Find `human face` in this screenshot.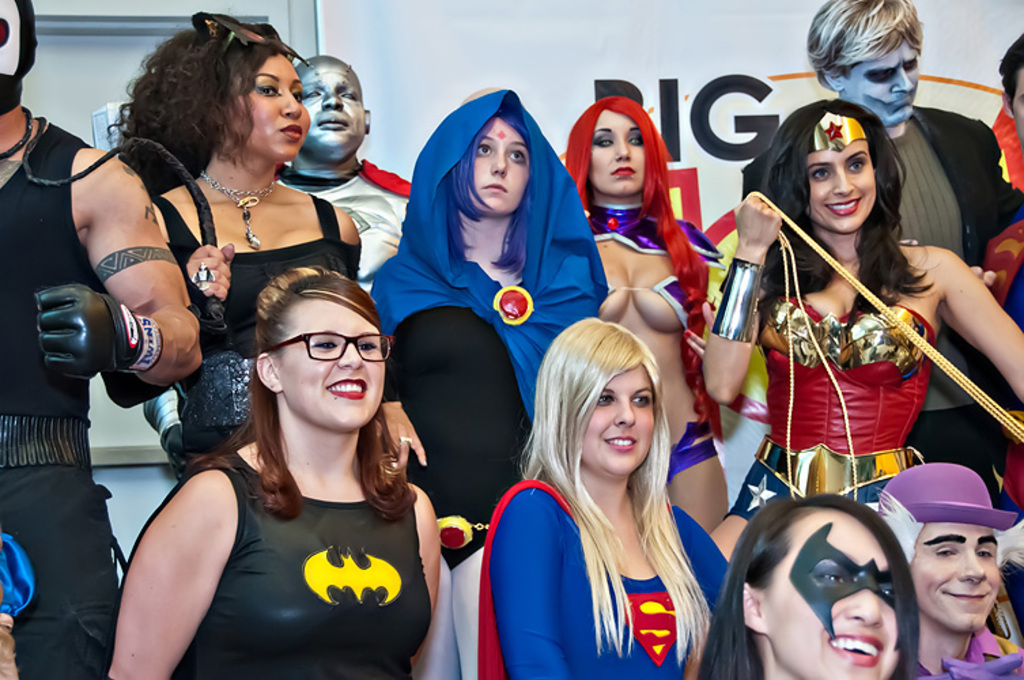
The bounding box for `human face` is rect(846, 42, 923, 133).
